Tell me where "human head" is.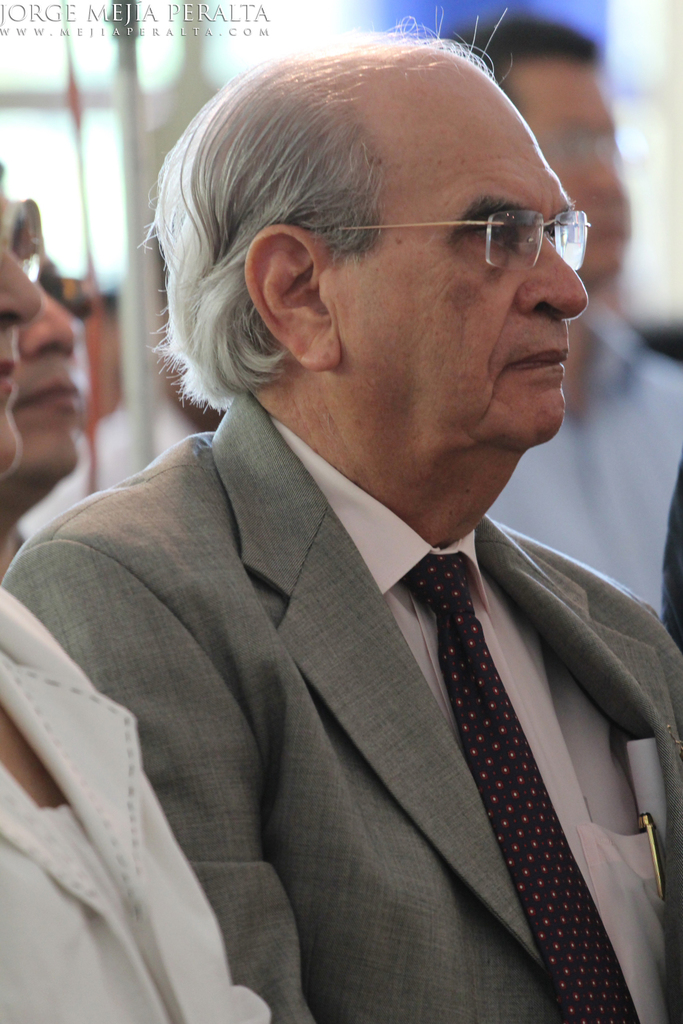
"human head" is at left=0, top=175, right=39, bottom=473.
